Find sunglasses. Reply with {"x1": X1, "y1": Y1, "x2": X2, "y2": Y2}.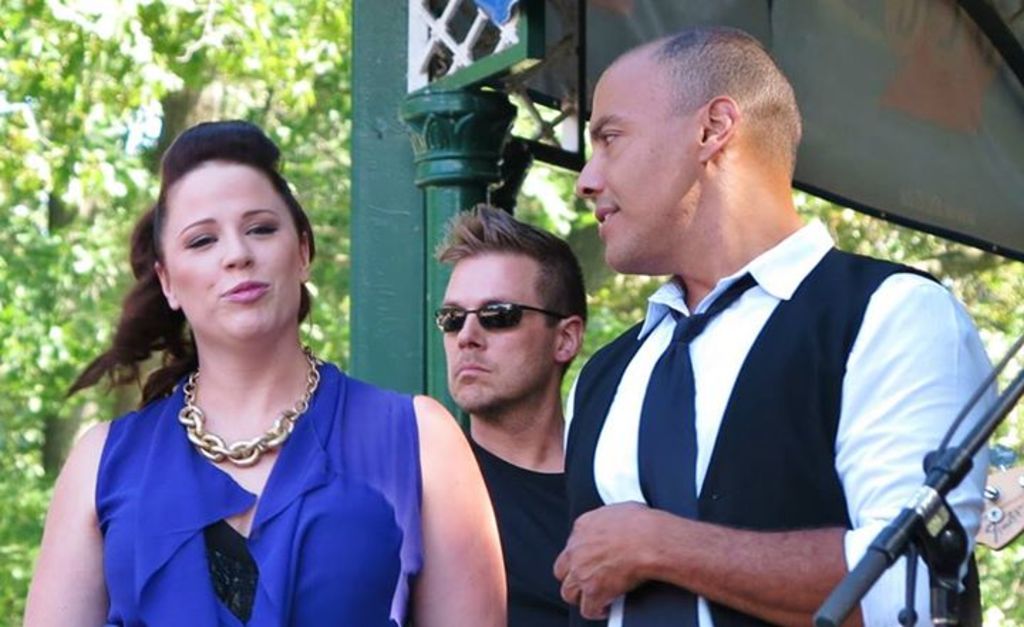
{"x1": 430, "y1": 290, "x2": 569, "y2": 343}.
